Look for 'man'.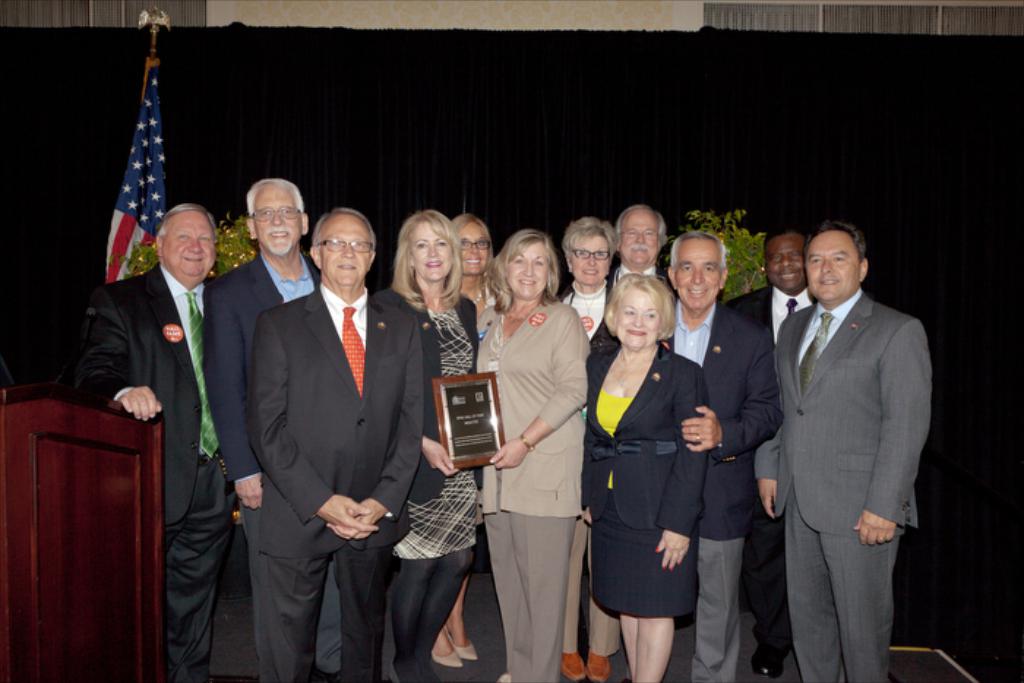
Found: {"left": 755, "top": 212, "right": 935, "bottom": 682}.
